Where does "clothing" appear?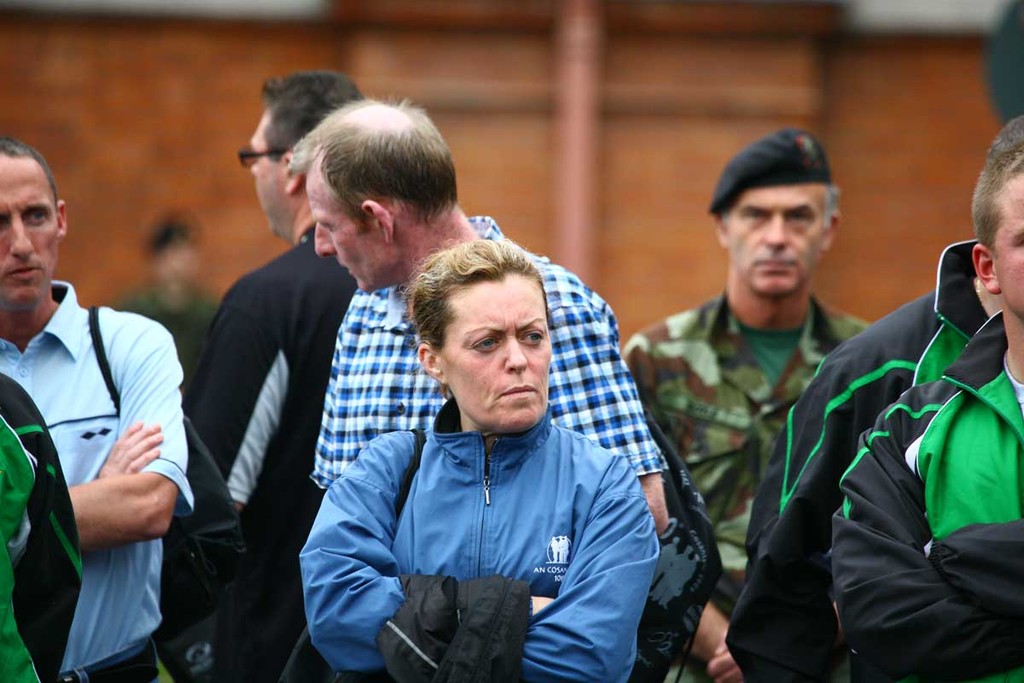
Appears at locate(722, 255, 1001, 681).
